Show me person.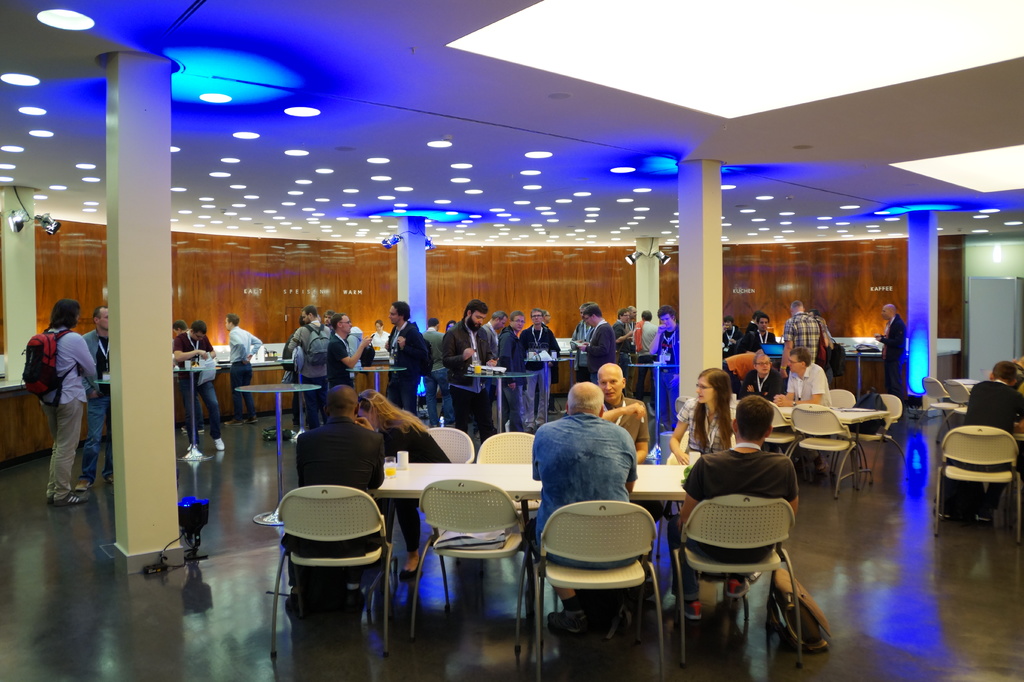
person is here: 657,302,678,421.
